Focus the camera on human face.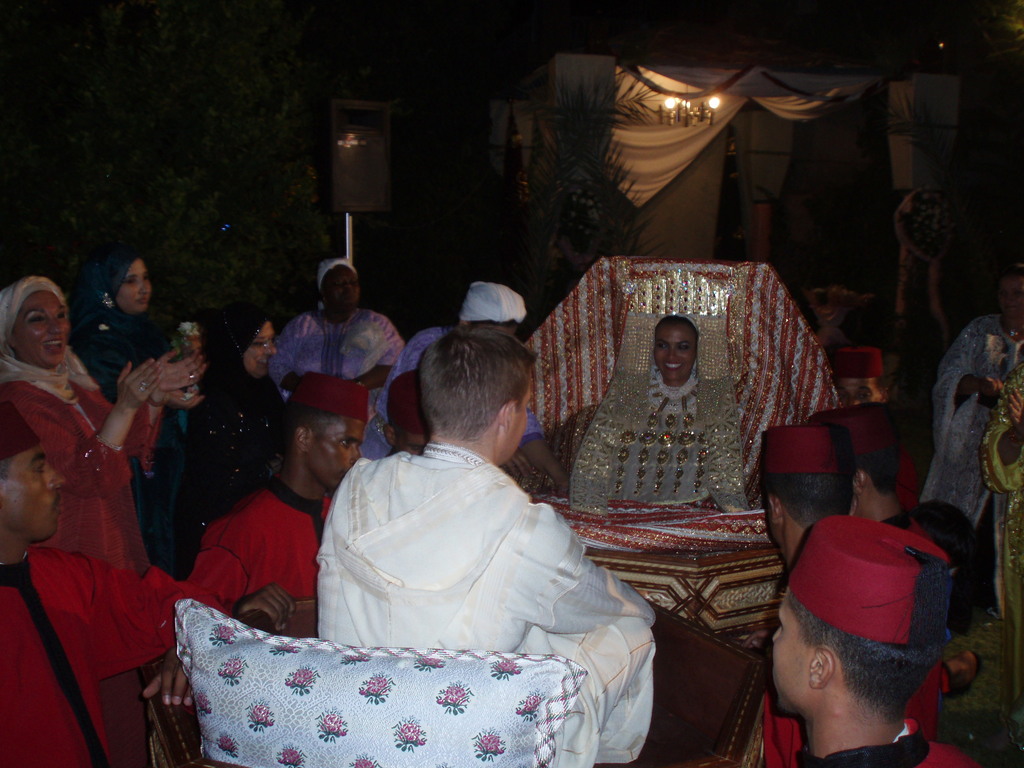
Focus region: BBox(332, 266, 364, 311).
